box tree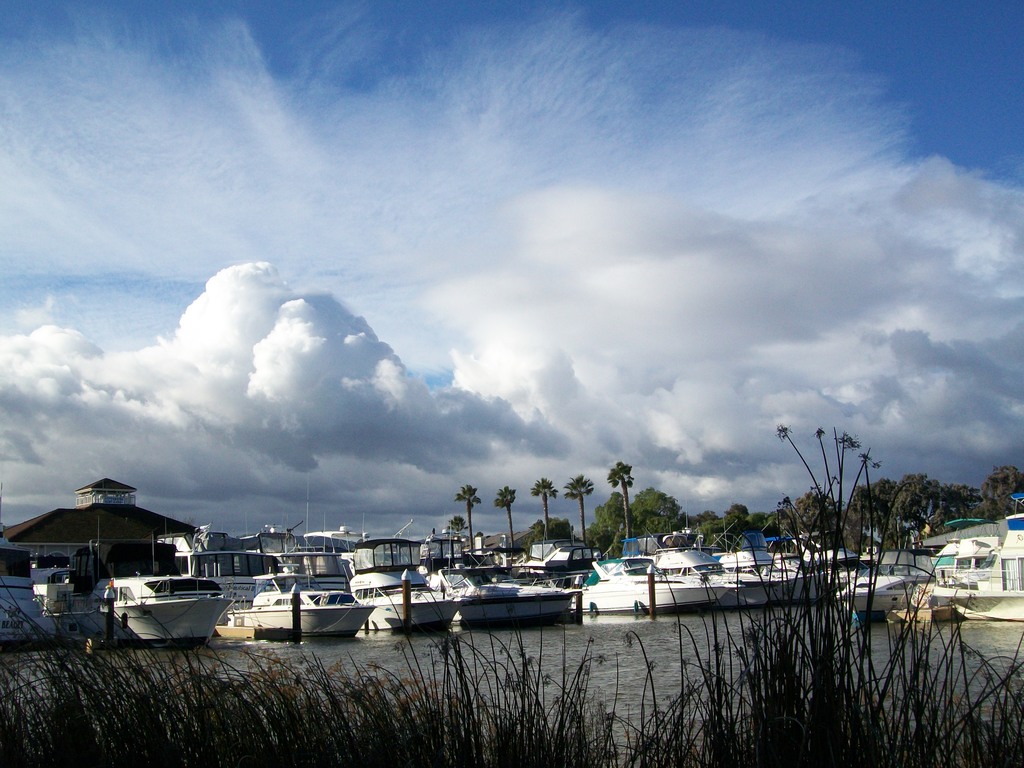
[456,484,478,557]
